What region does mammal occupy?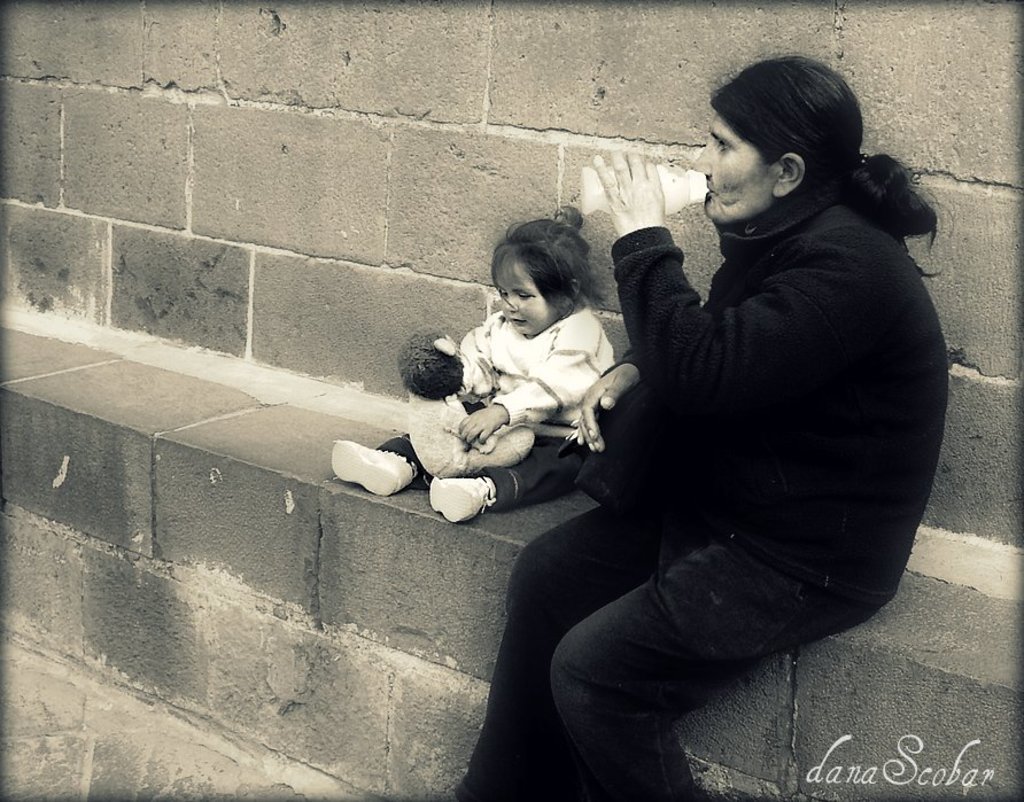
442 44 945 801.
